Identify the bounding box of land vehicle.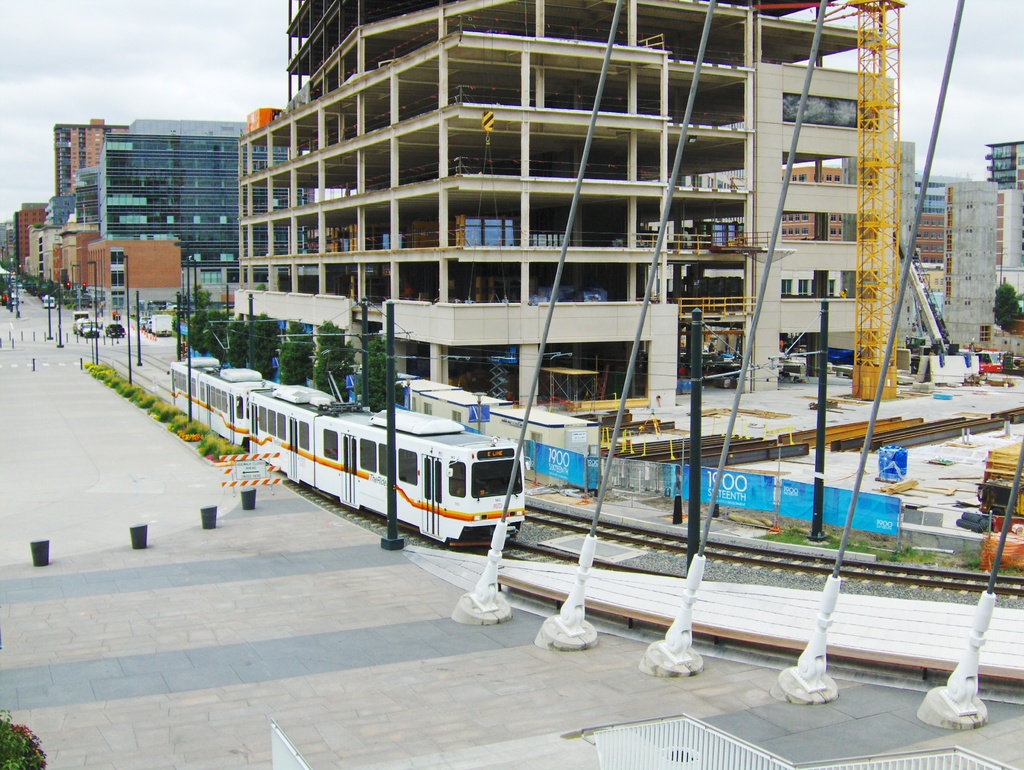
[43,294,54,308].
